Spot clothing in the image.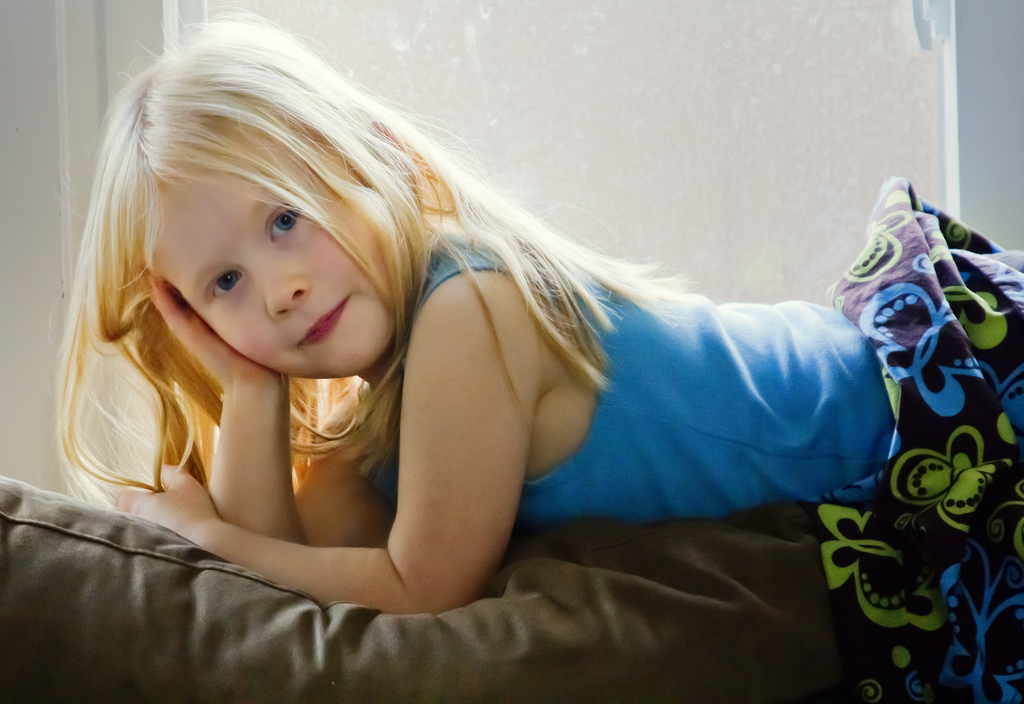
clothing found at 350/230/855/539.
